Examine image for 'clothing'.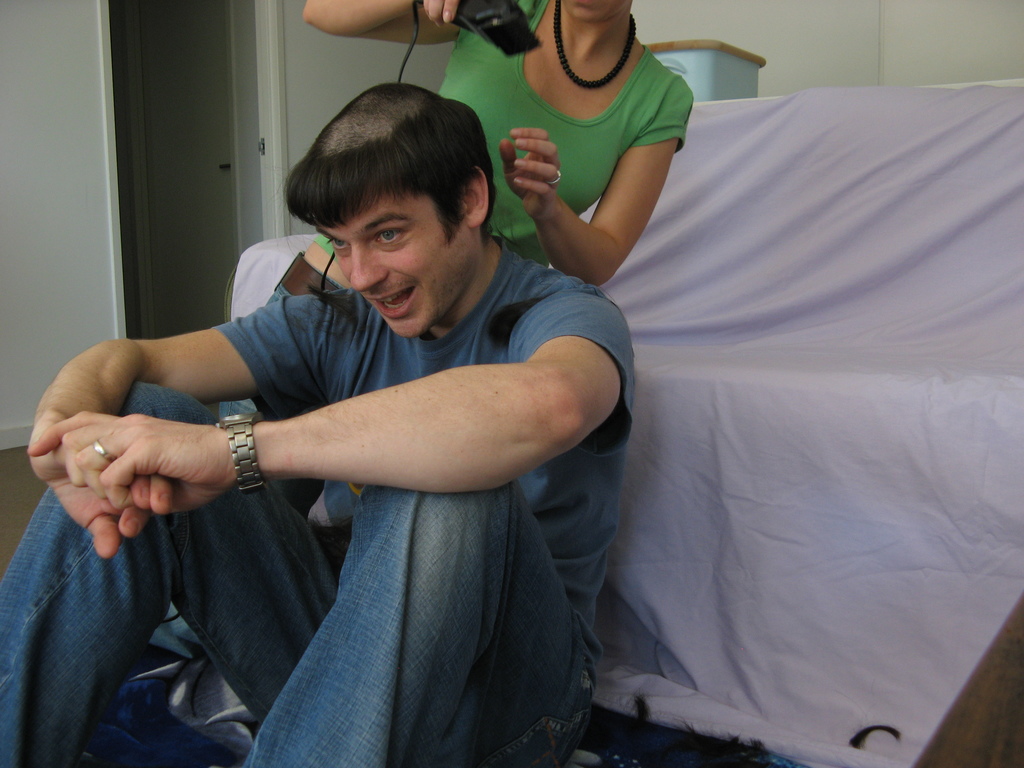
Examination result: x1=215, y1=0, x2=689, y2=524.
